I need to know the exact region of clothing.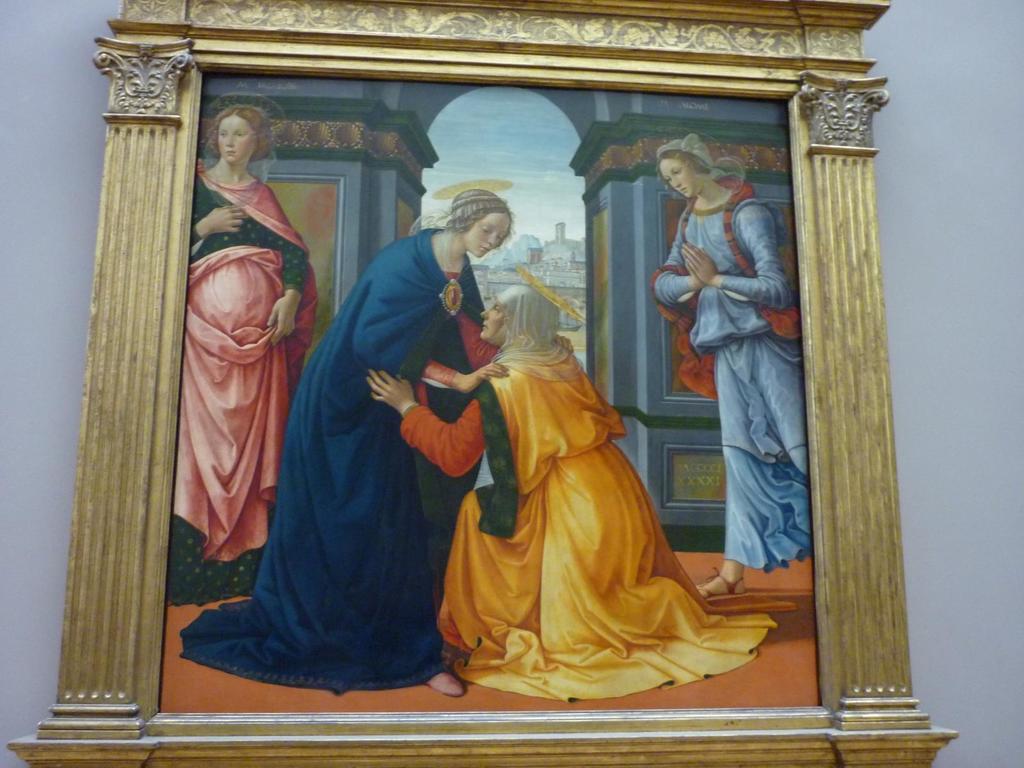
Region: <bbox>181, 230, 486, 694</bbox>.
